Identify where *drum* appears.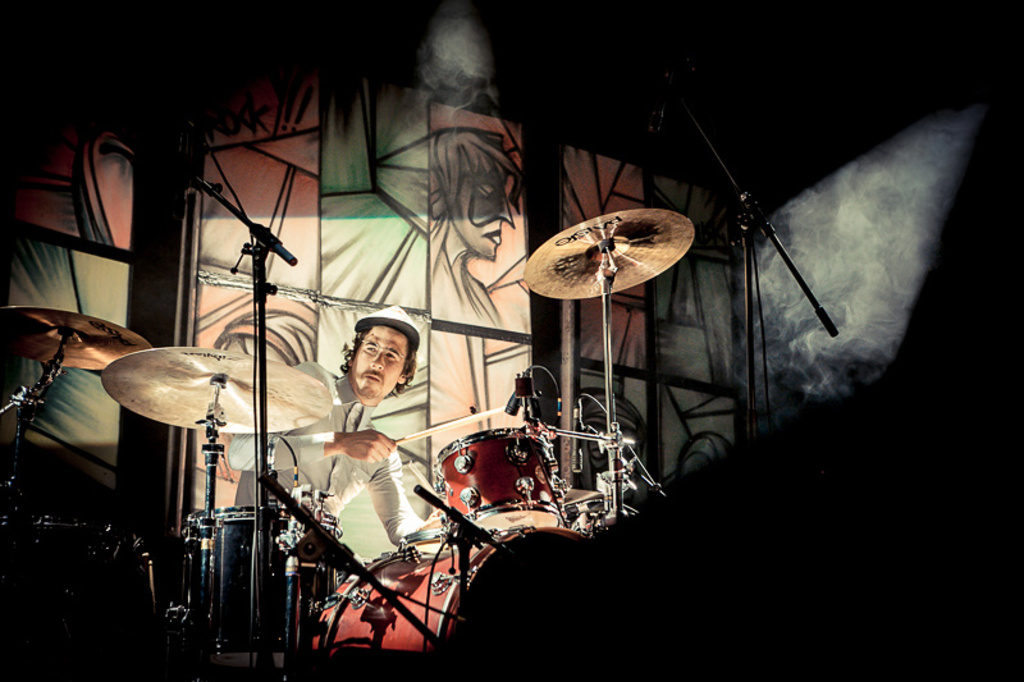
Appears at bbox(311, 519, 625, 681).
